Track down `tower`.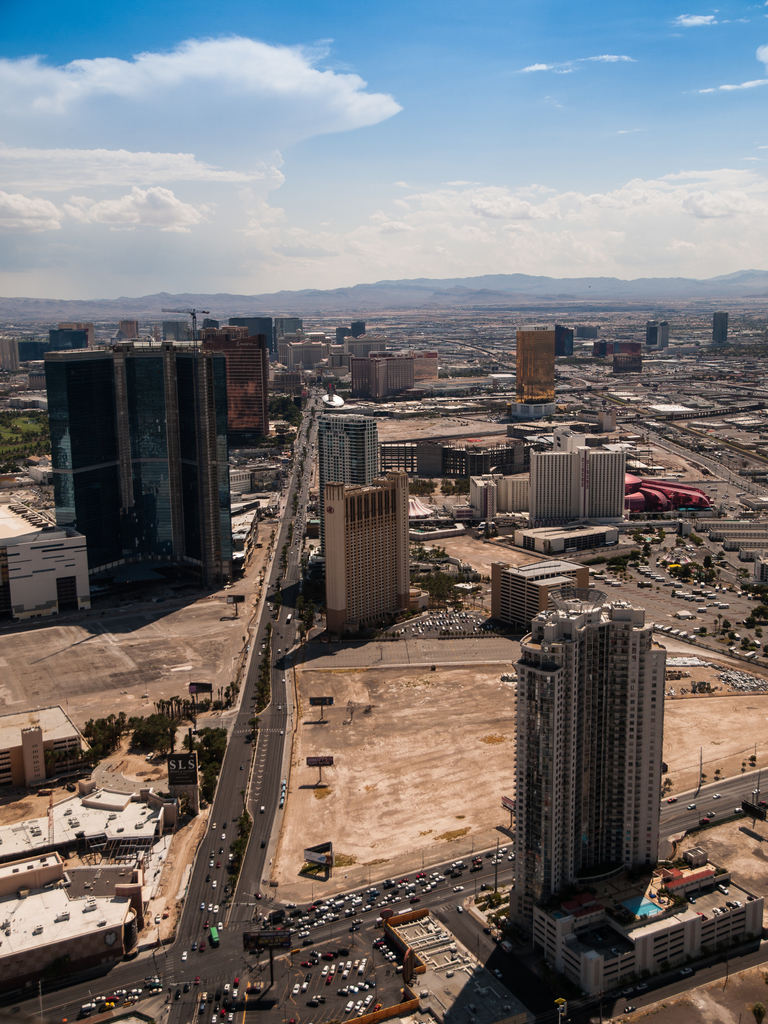
Tracked to left=515, top=326, right=574, bottom=402.
